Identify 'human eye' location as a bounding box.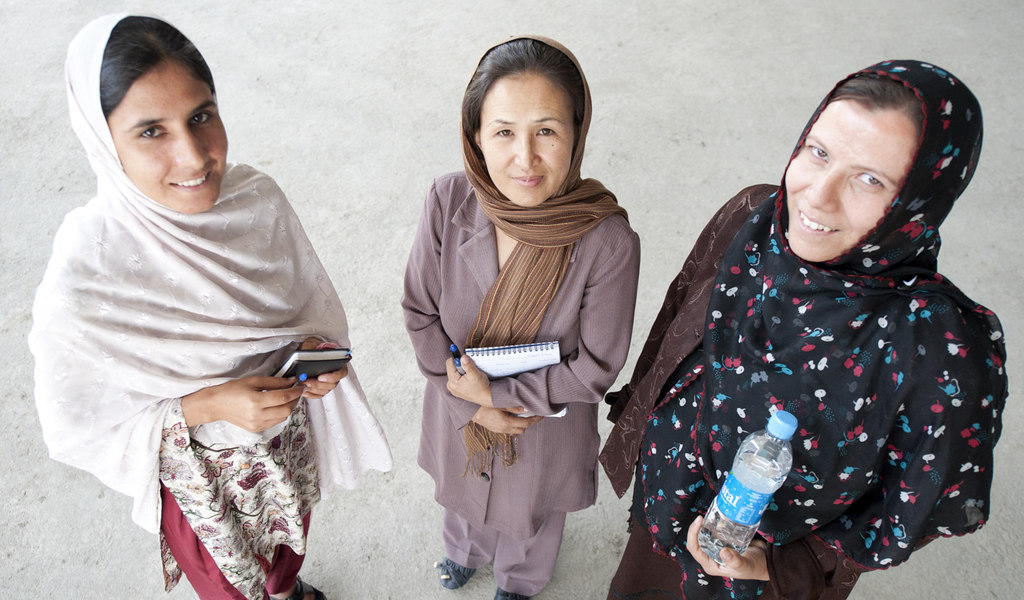
[left=142, top=121, right=172, bottom=142].
